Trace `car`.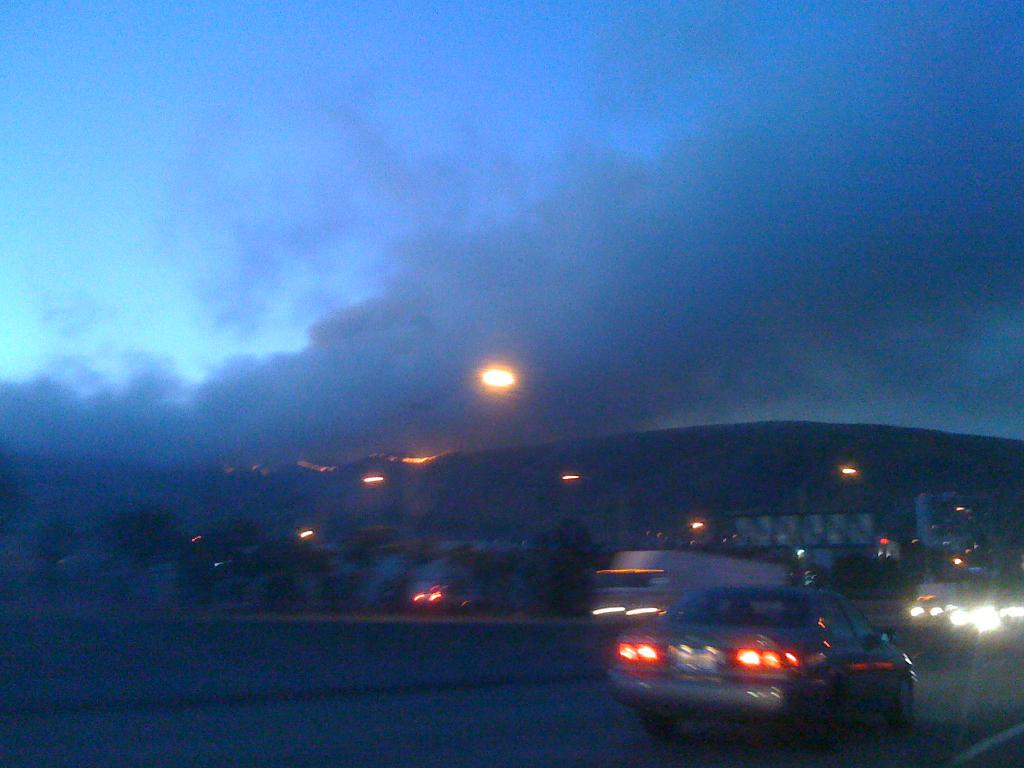
Traced to <box>904,597,953,636</box>.
